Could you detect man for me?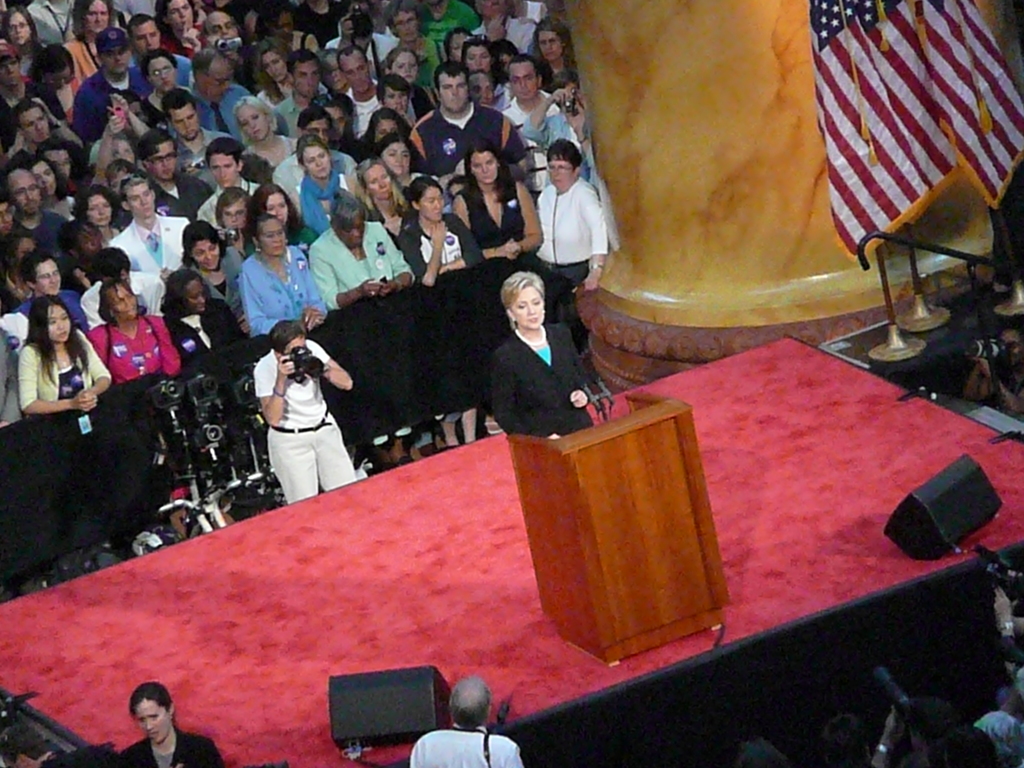
Detection result: <region>141, 121, 212, 223</region>.
